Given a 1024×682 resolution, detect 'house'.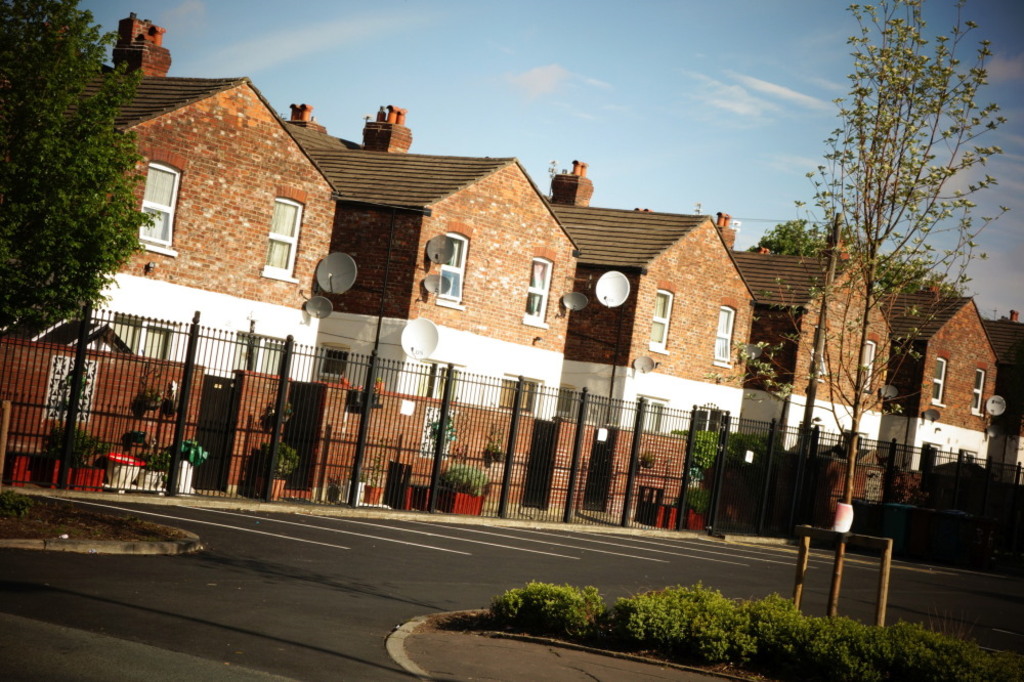
(x1=546, y1=160, x2=759, y2=519).
